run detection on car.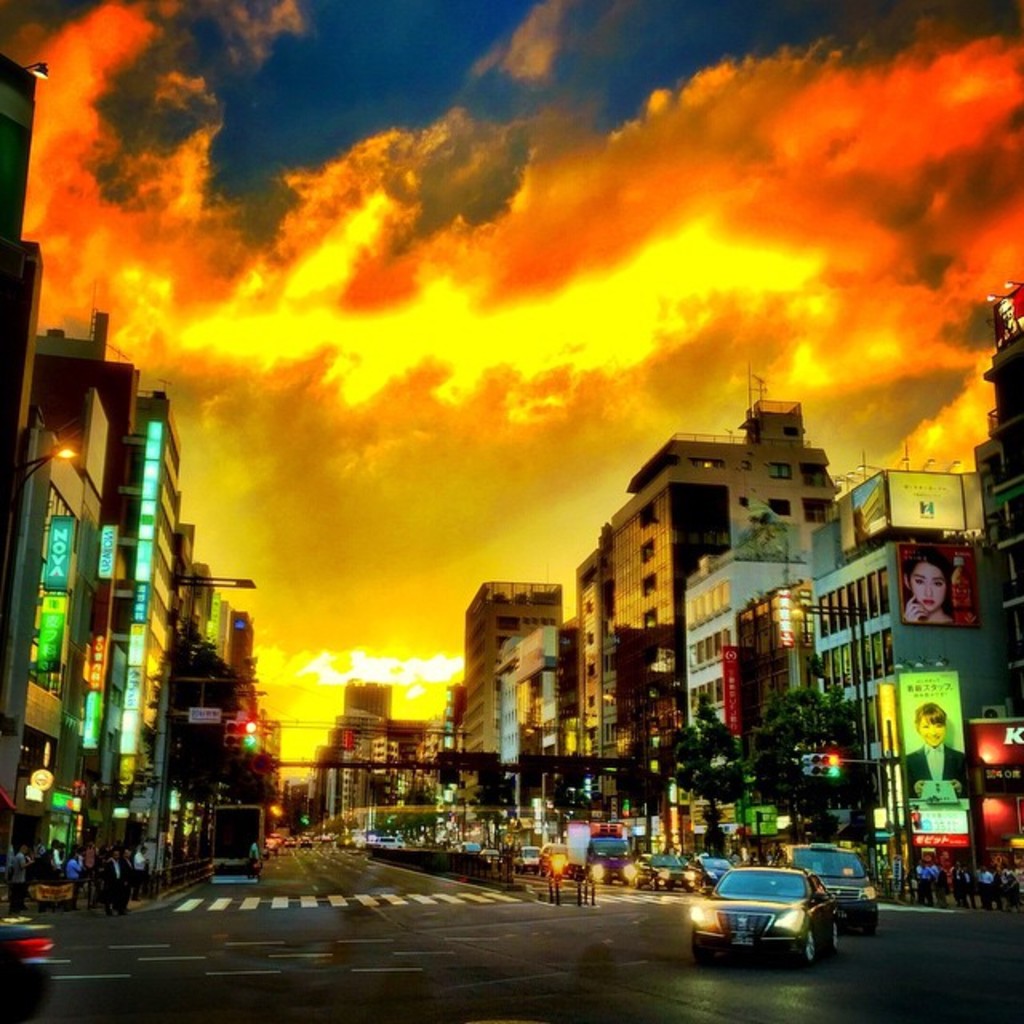
Result: 515, 843, 534, 872.
